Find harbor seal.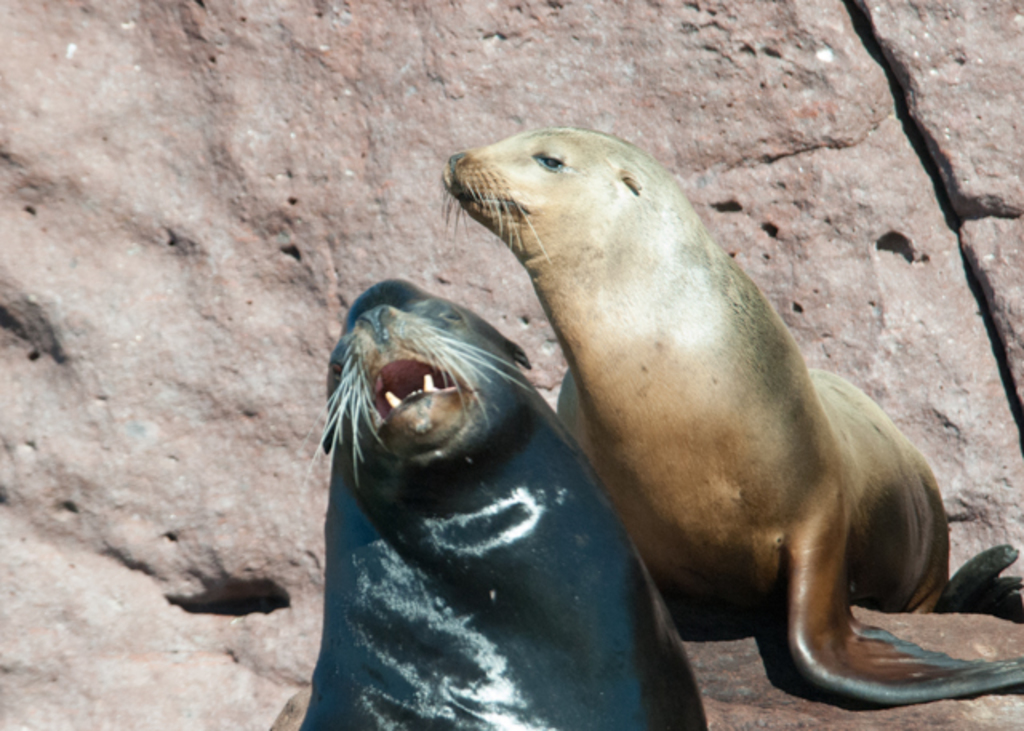
pyautogui.locateOnScreen(443, 126, 1022, 709).
